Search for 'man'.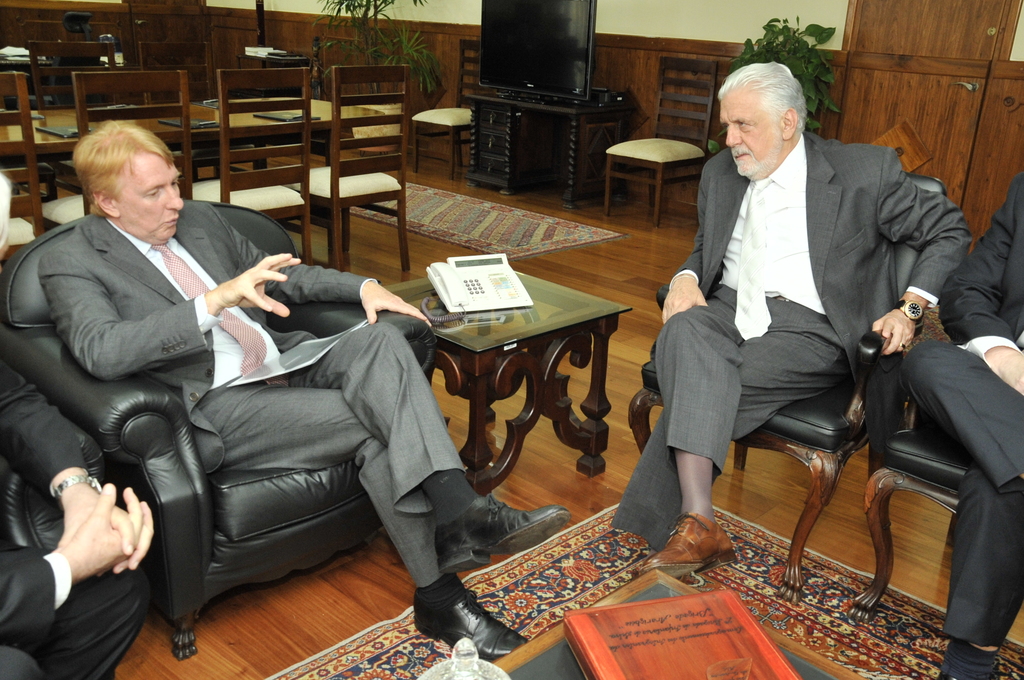
Found at (x1=0, y1=349, x2=159, y2=679).
